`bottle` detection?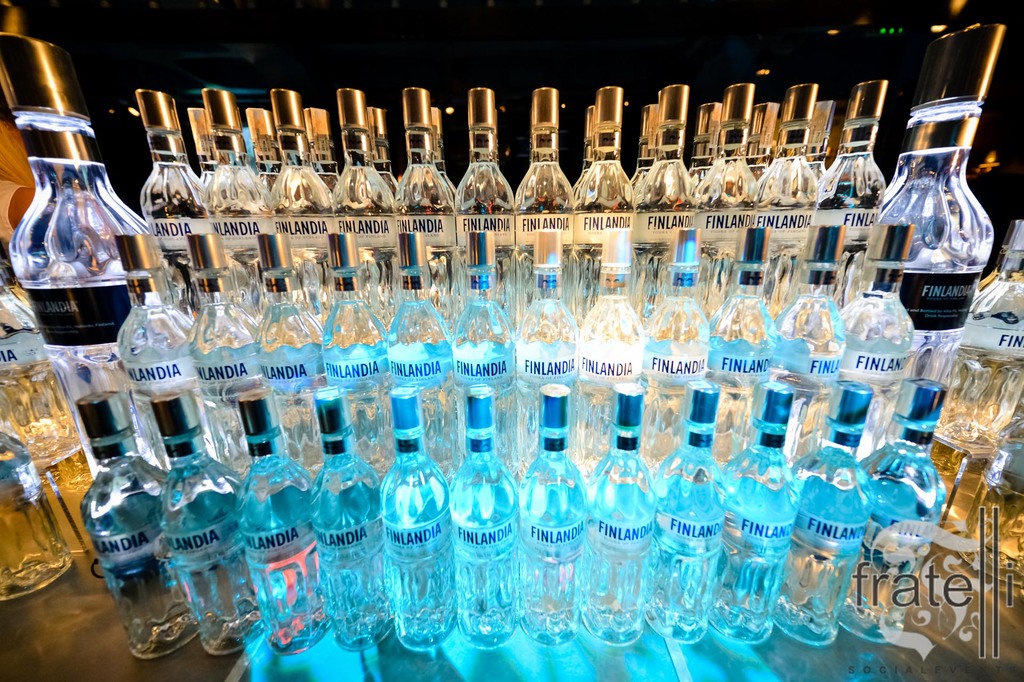
[x1=376, y1=381, x2=450, y2=647]
